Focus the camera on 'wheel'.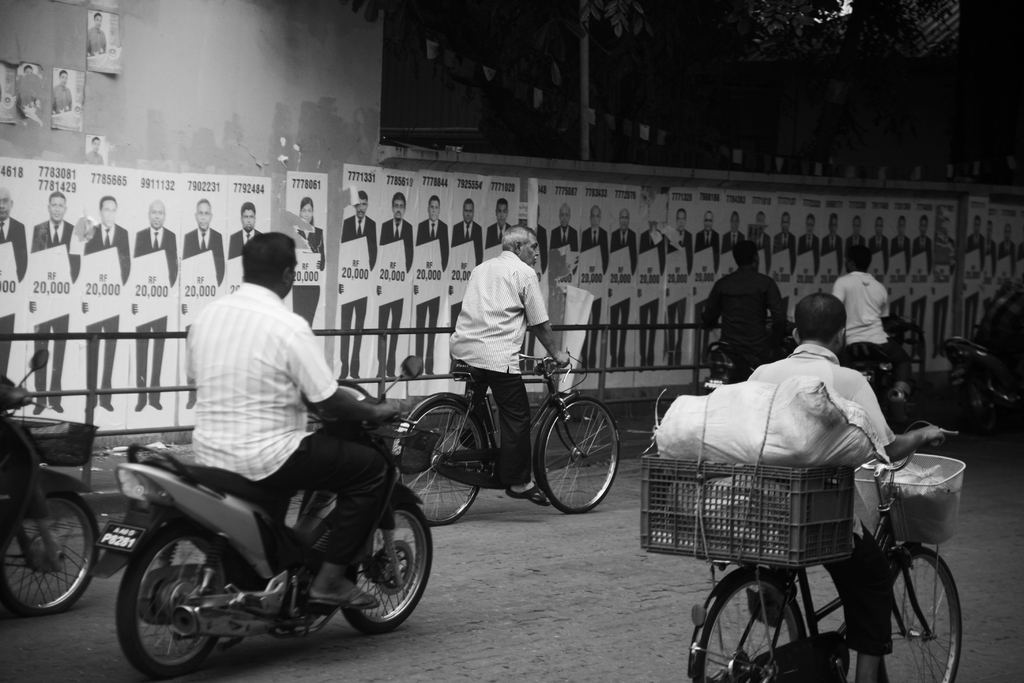
Focus region: locate(0, 490, 100, 614).
